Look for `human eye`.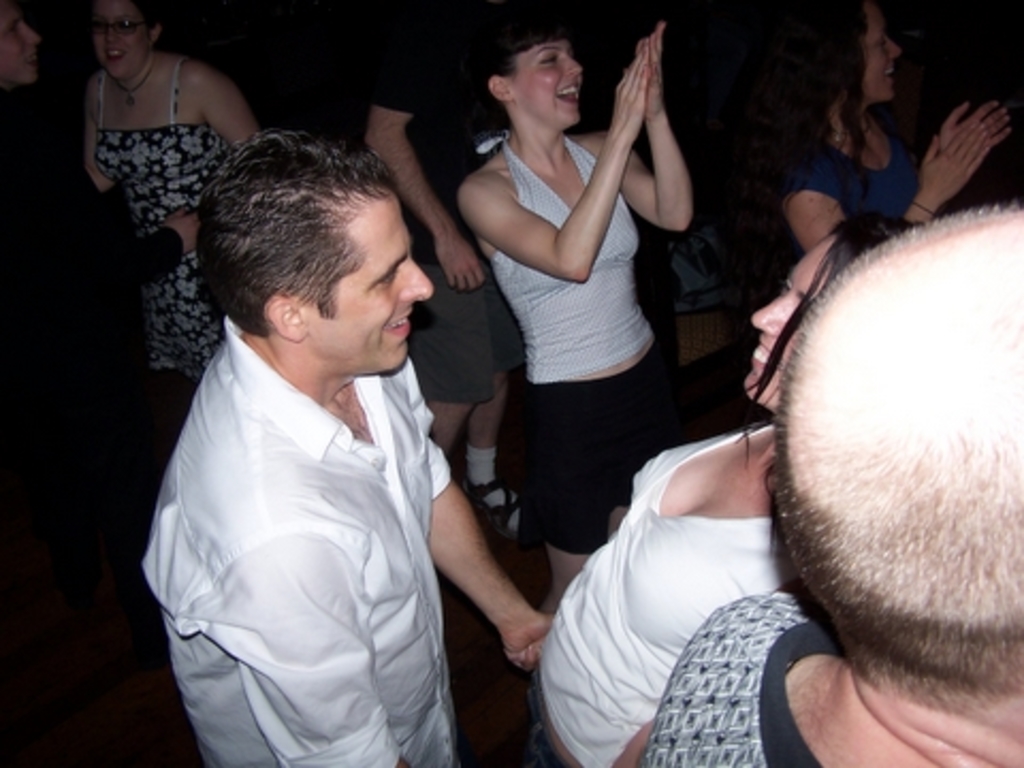
Found: 6/19/23/34.
